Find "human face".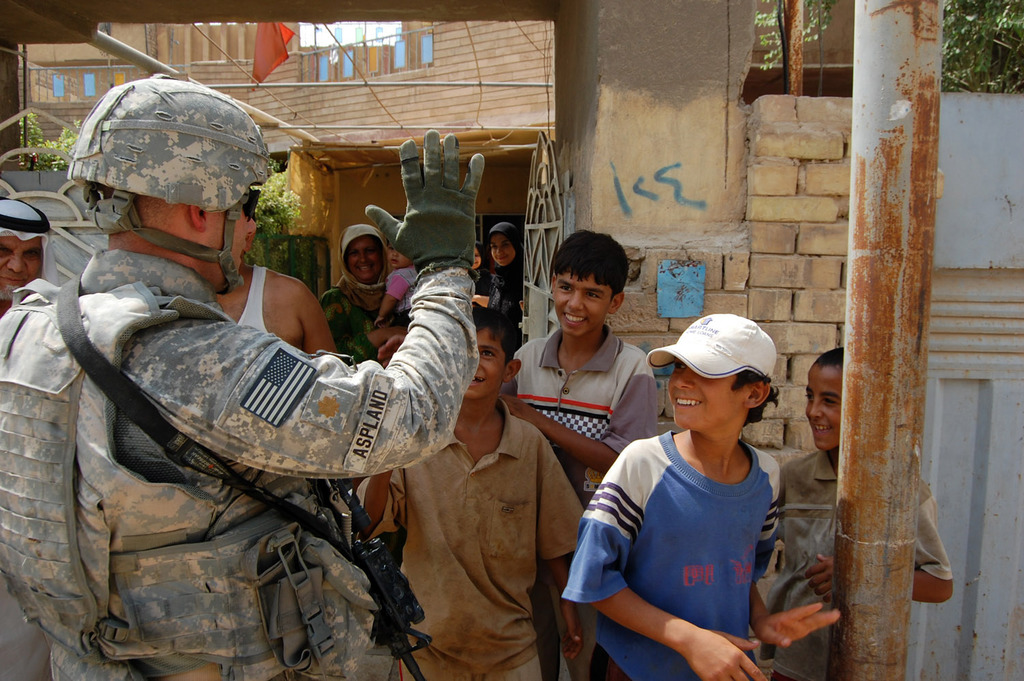
select_region(493, 234, 518, 265).
